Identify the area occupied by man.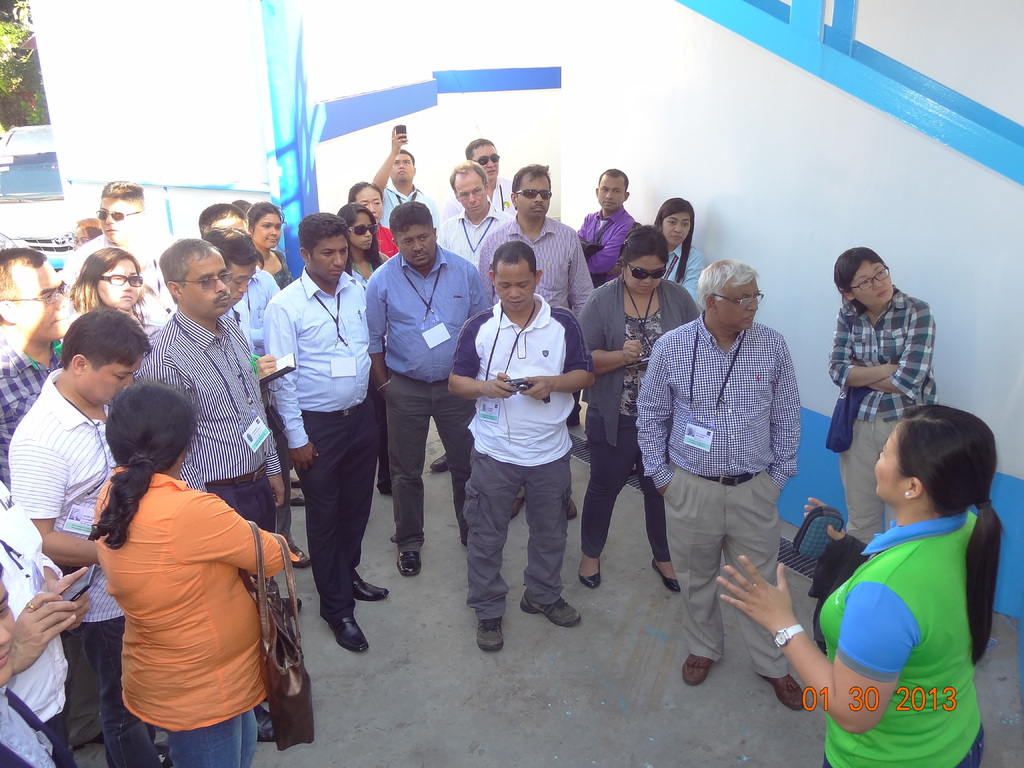
Area: l=573, t=164, r=643, b=432.
